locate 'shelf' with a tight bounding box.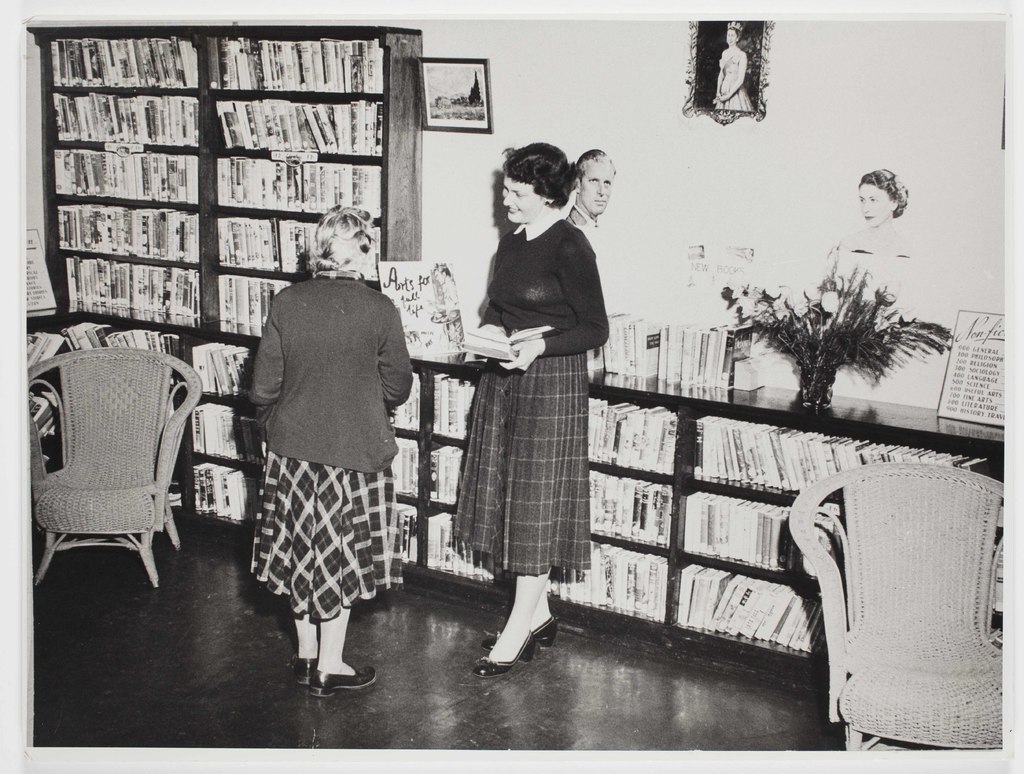
[x1=215, y1=159, x2=384, y2=223].
